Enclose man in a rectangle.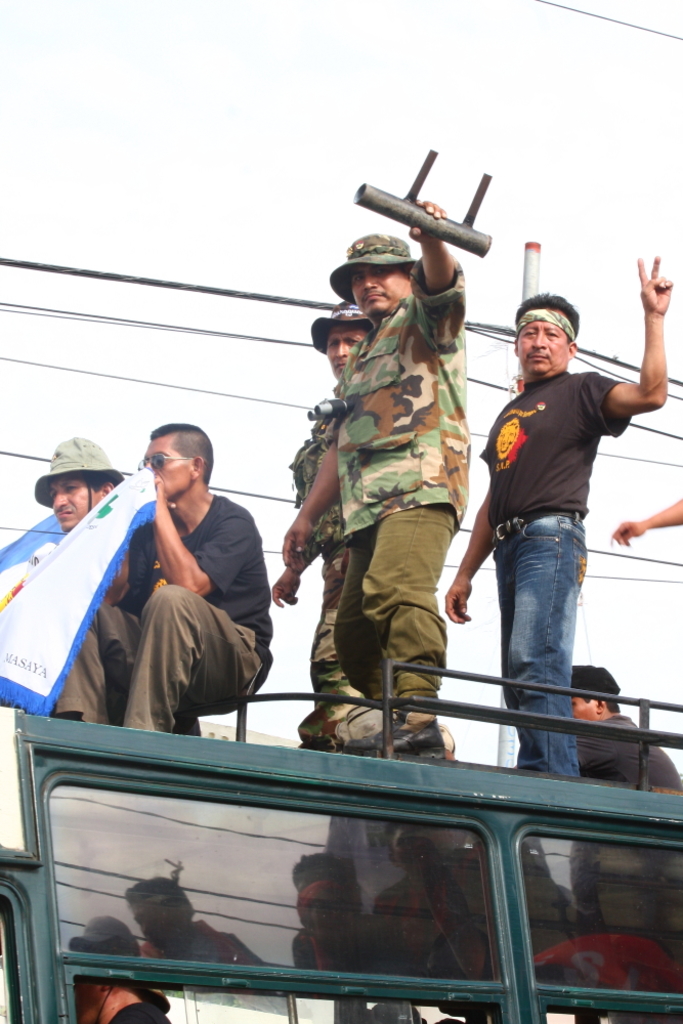
444:254:674:776.
